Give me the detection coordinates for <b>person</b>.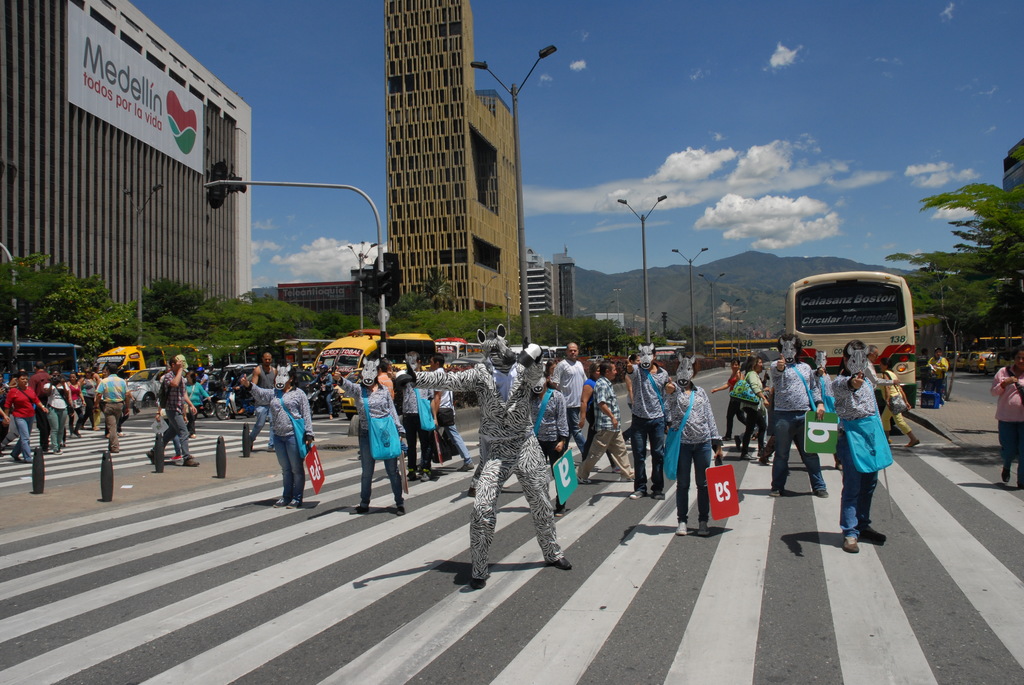
box(575, 365, 618, 472).
